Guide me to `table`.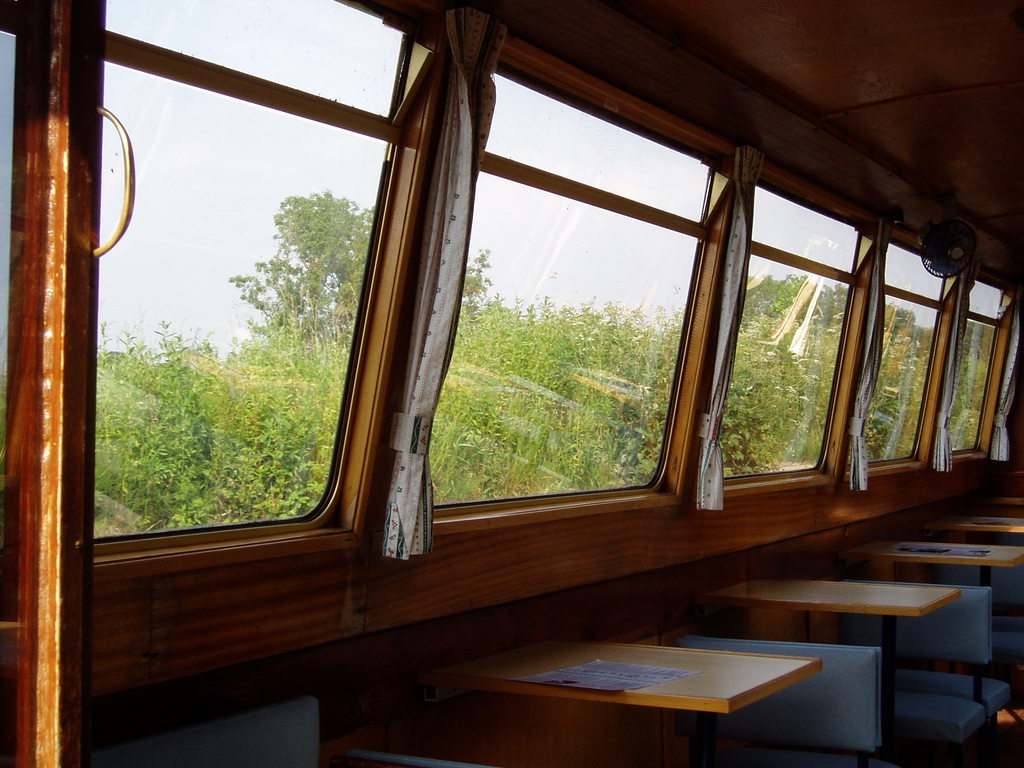
Guidance: crop(424, 632, 809, 767).
